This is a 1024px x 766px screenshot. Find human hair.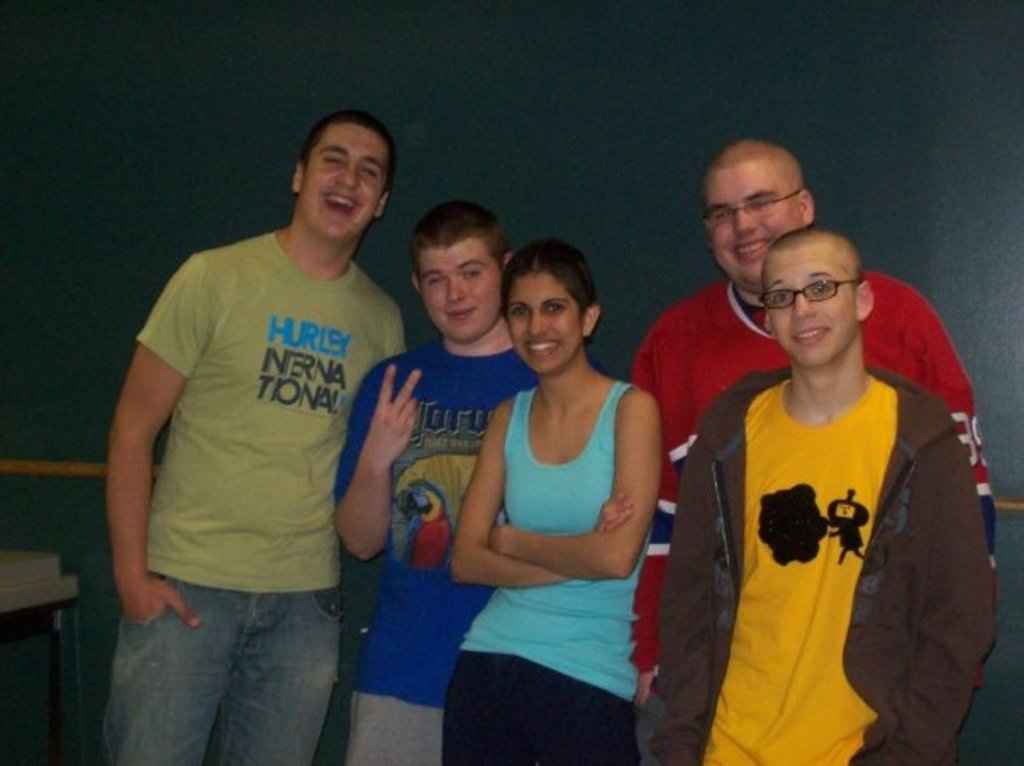
Bounding box: 498/232/602/347.
